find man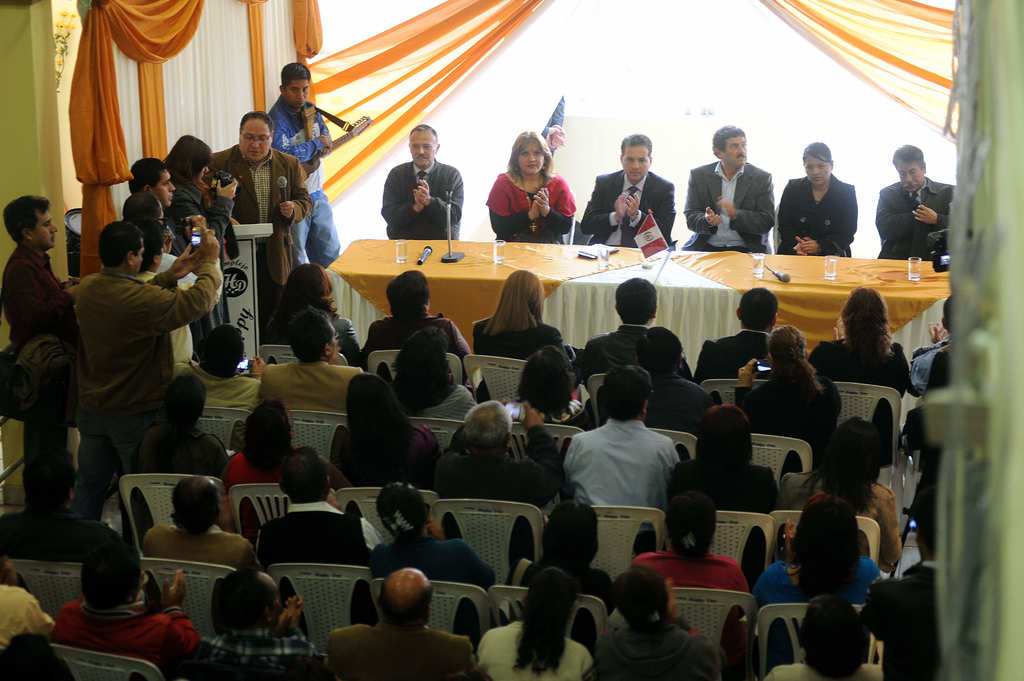
pyautogui.locateOnScreen(688, 289, 778, 385)
